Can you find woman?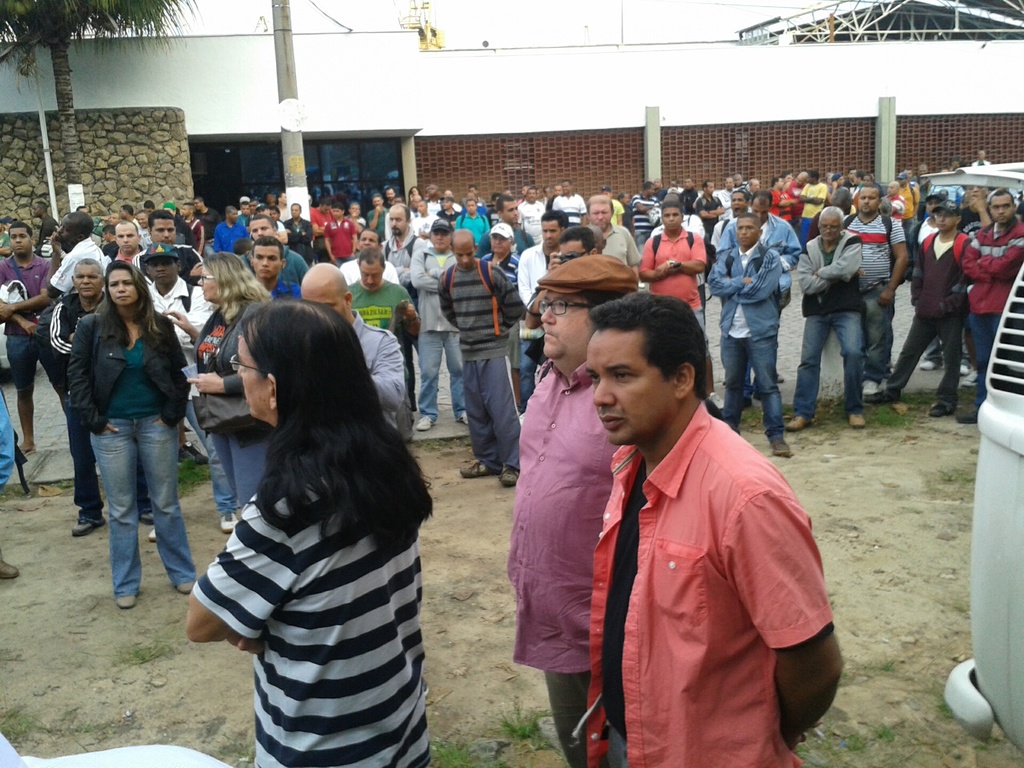
Yes, bounding box: 187:296:433:767.
